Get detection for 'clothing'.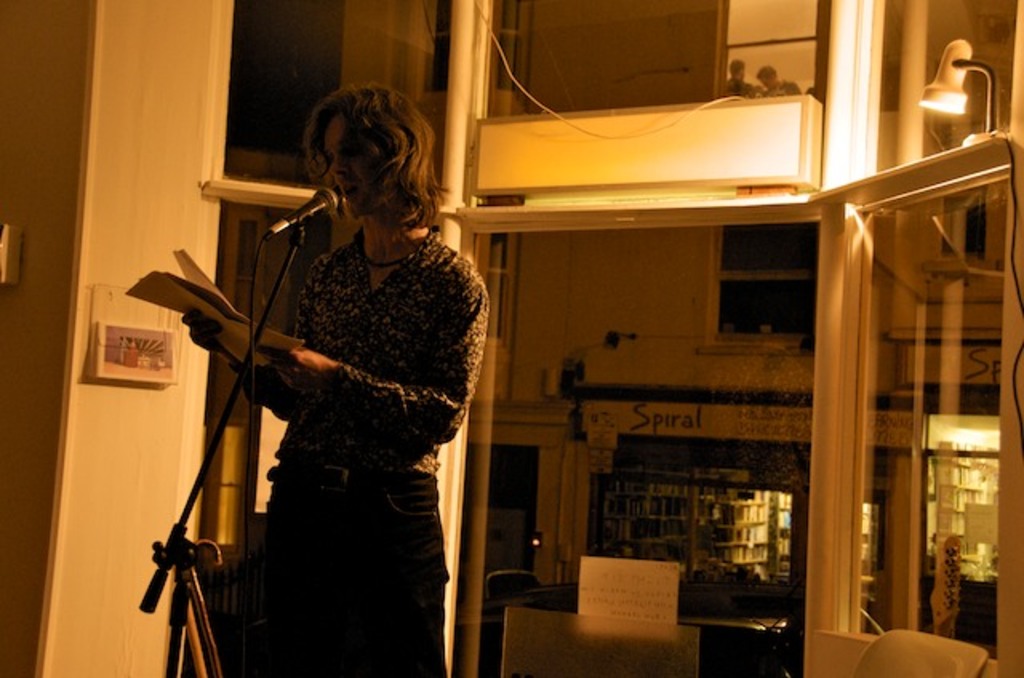
Detection: [left=726, top=77, right=754, bottom=94].
